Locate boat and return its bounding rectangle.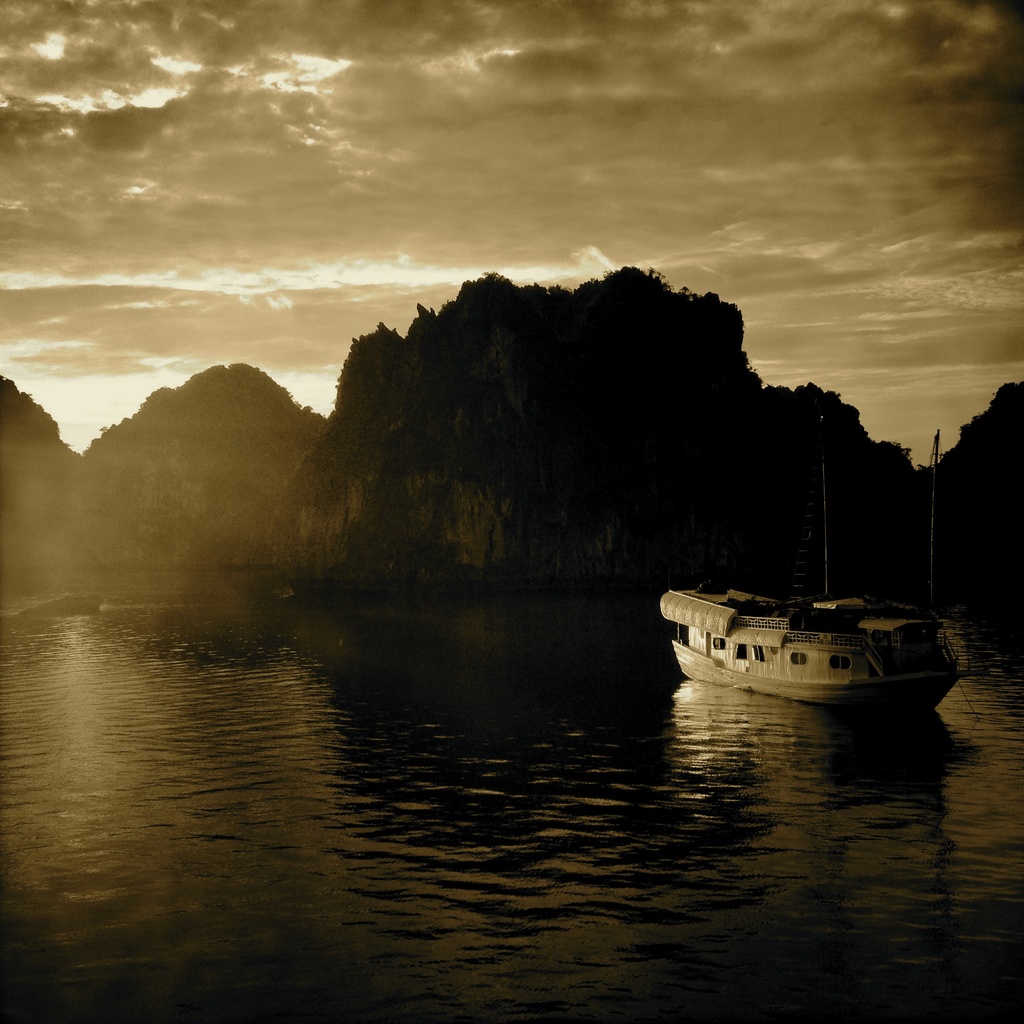
655 550 983 710.
